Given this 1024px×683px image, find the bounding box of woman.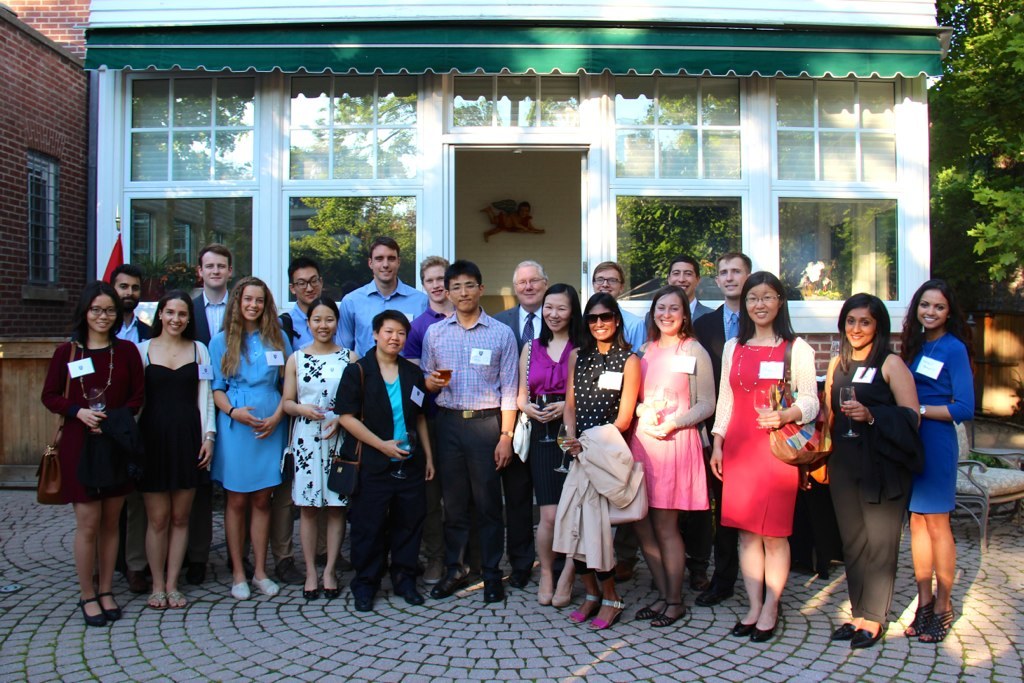
box=[517, 284, 587, 607].
